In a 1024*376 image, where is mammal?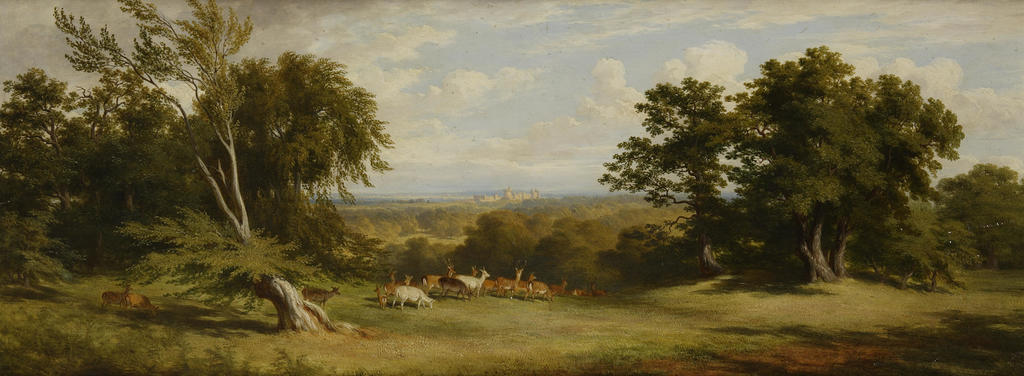
{"left": 300, "top": 285, "right": 341, "bottom": 307}.
